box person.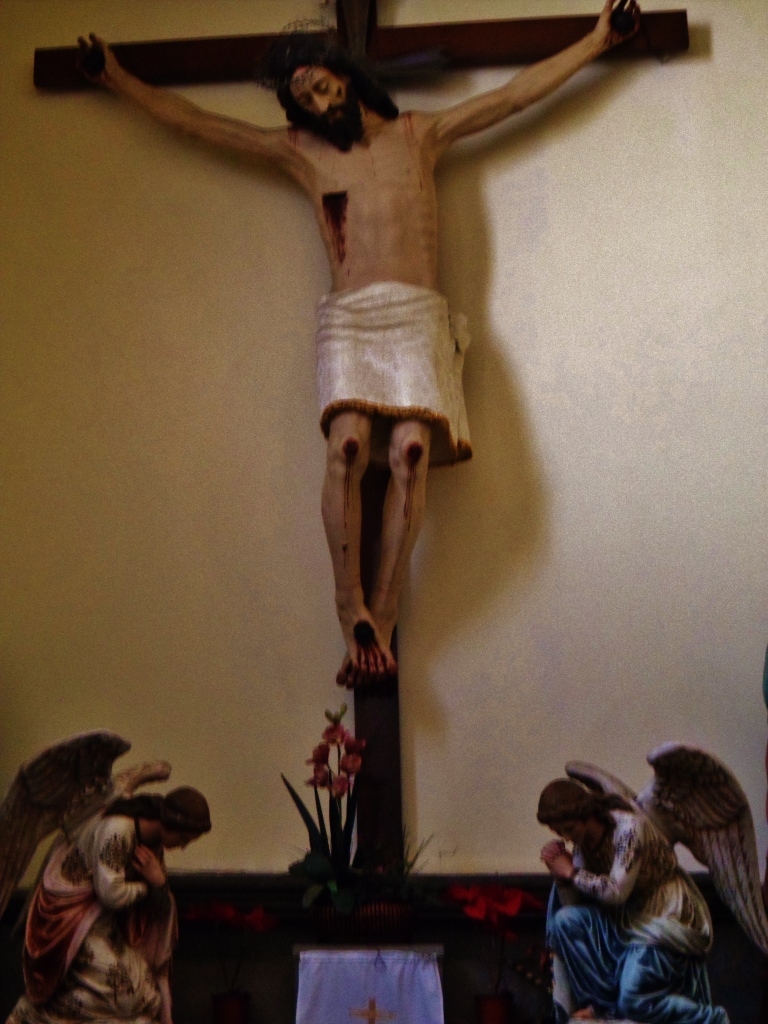
(540,780,735,1023).
